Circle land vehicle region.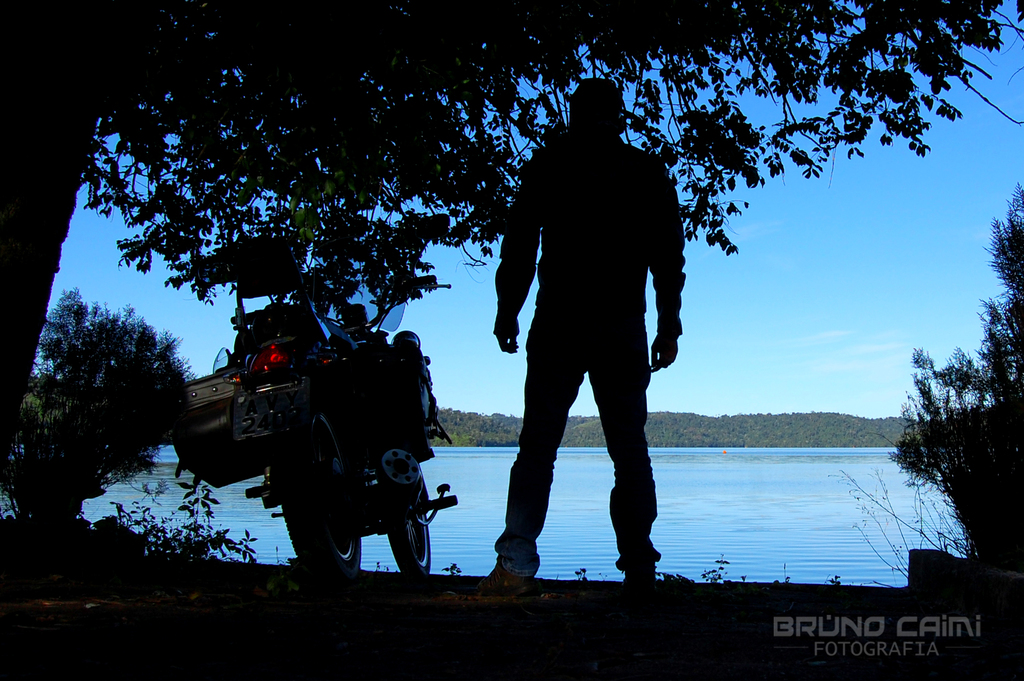
Region: pyautogui.locateOnScreen(168, 293, 460, 594).
